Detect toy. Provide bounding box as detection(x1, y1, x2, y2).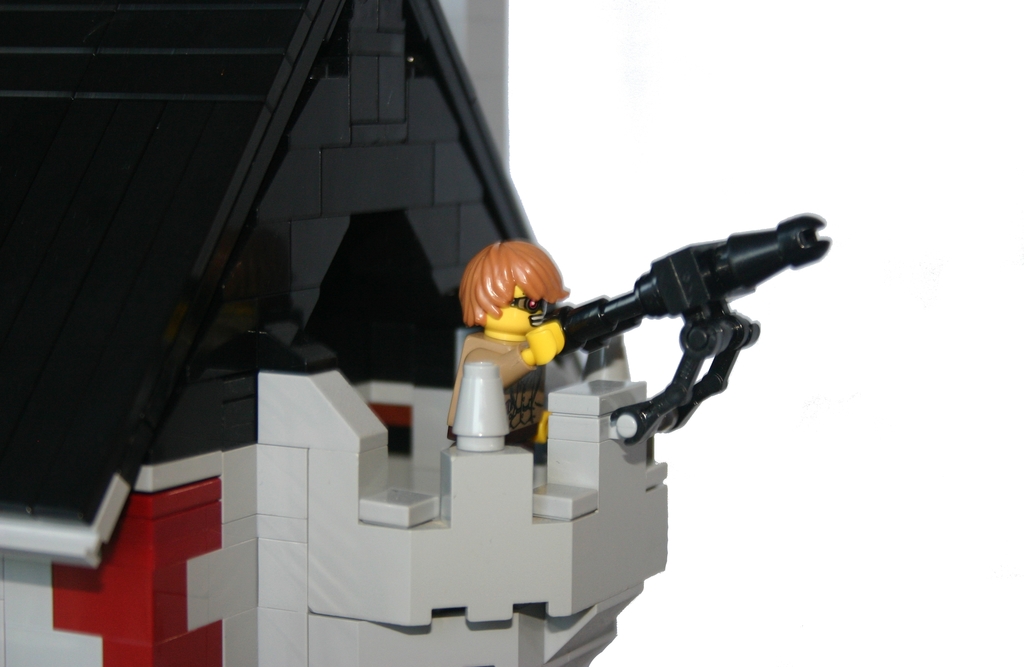
detection(0, 0, 835, 666).
